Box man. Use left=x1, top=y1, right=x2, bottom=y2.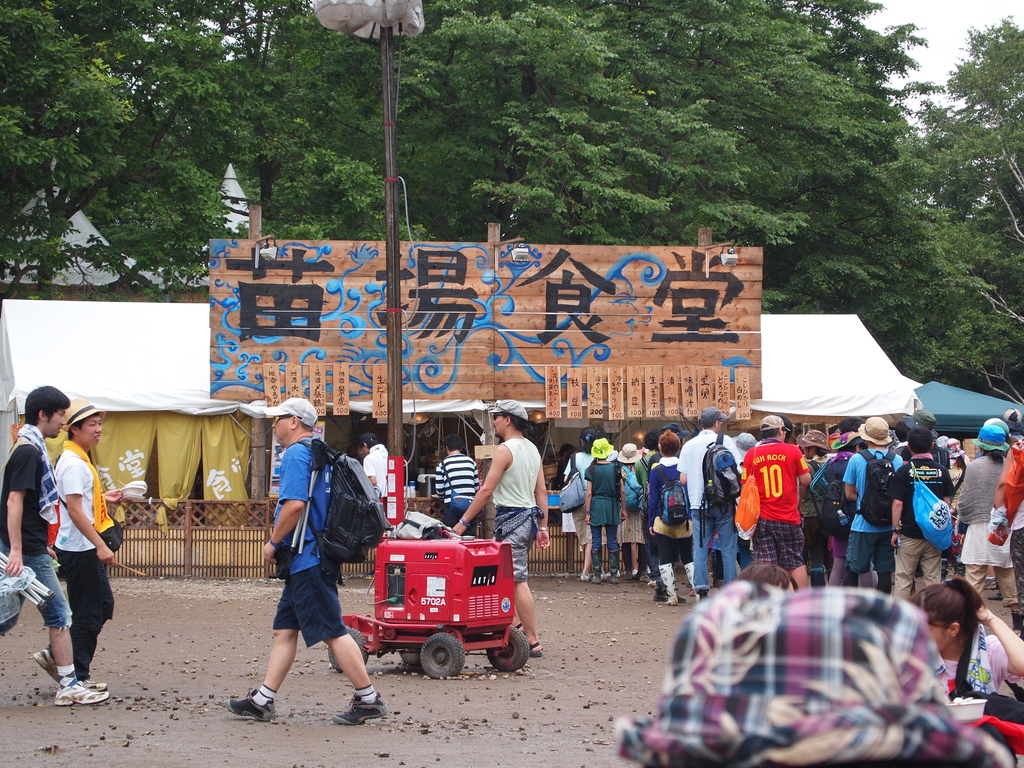
left=680, top=410, right=736, bottom=595.
